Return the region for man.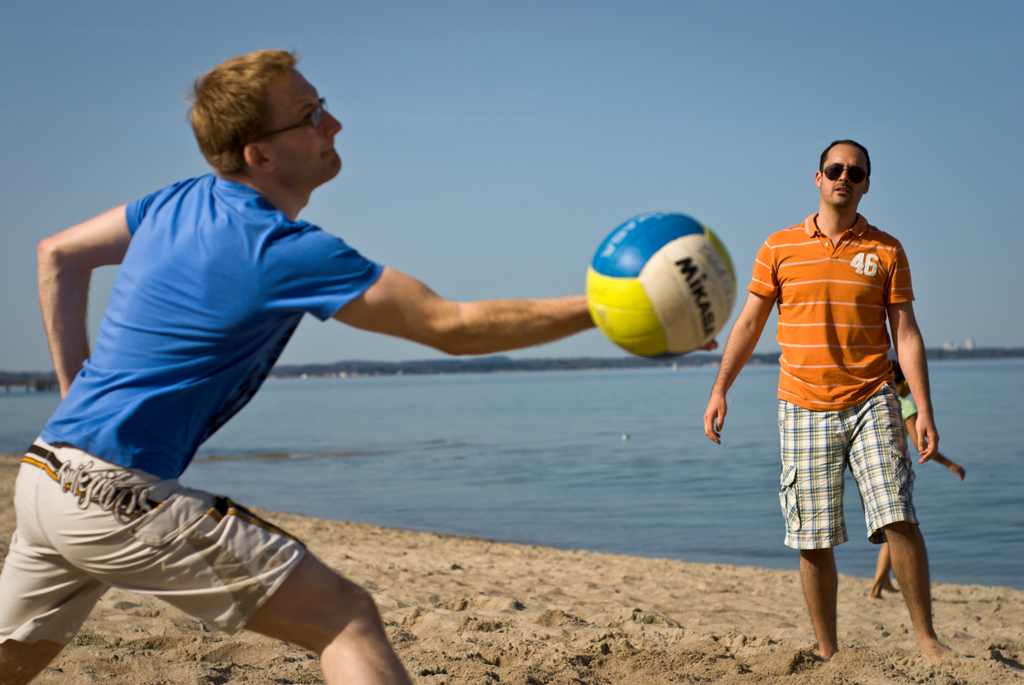
<region>744, 131, 948, 677</region>.
